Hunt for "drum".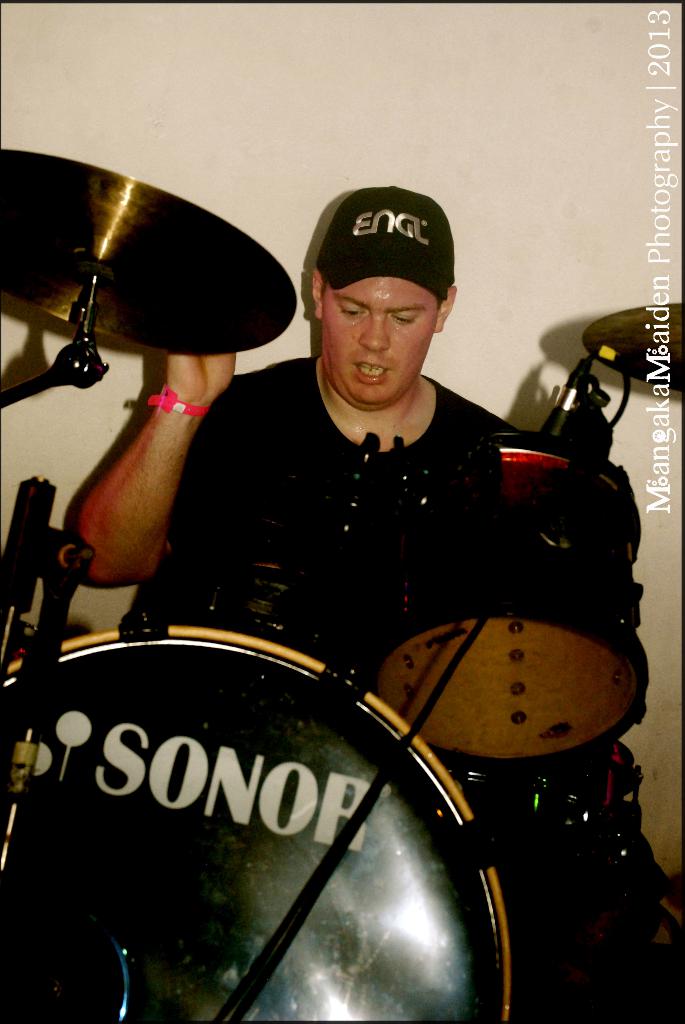
Hunted down at l=0, t=623, r=520, b=1023.
